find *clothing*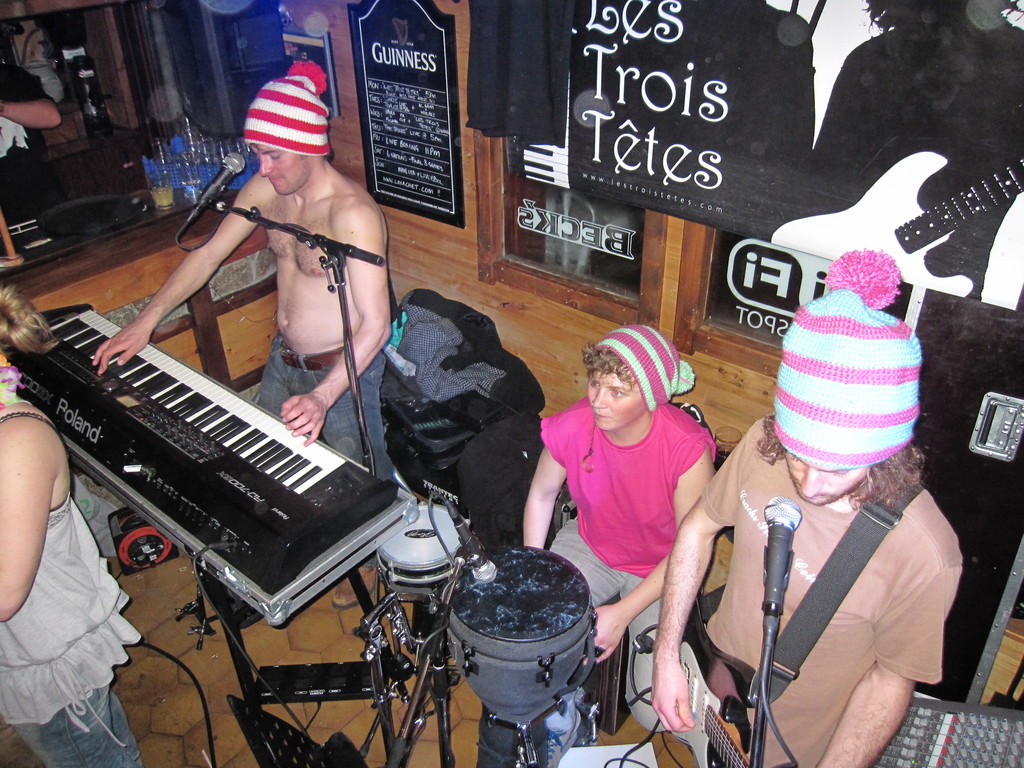
[698, 417, 962, 767]
